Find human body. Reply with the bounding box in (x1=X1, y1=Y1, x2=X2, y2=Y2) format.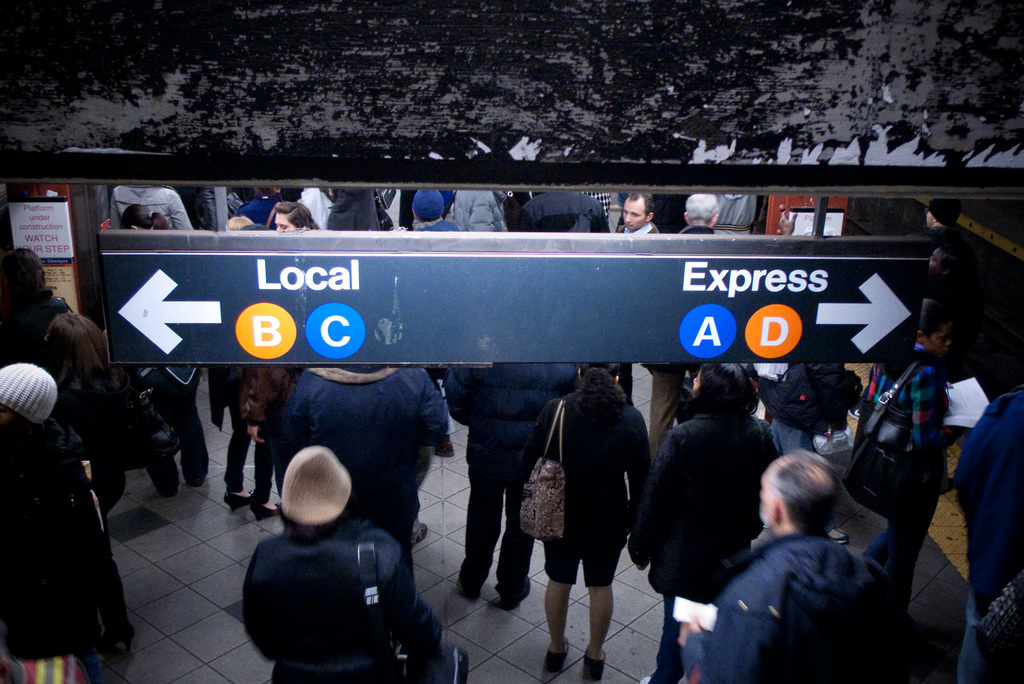
(x1=253, y1=521, x2=467, y2=683).
